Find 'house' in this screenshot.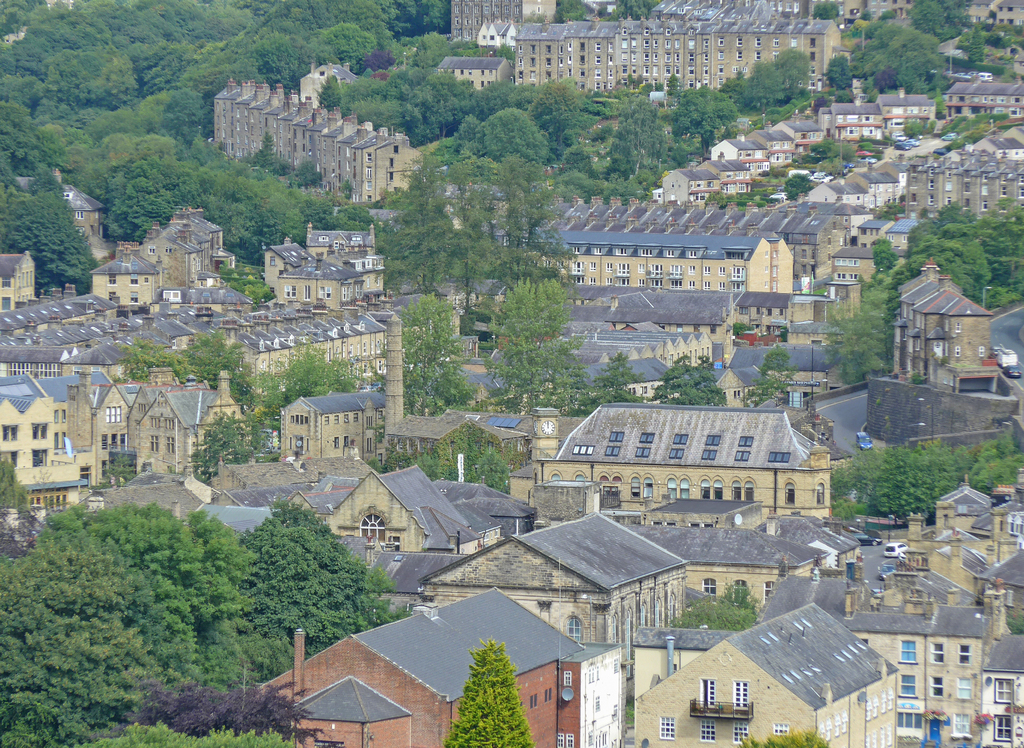
The bounding box for 'house' is (898, 256, 995, 374).
